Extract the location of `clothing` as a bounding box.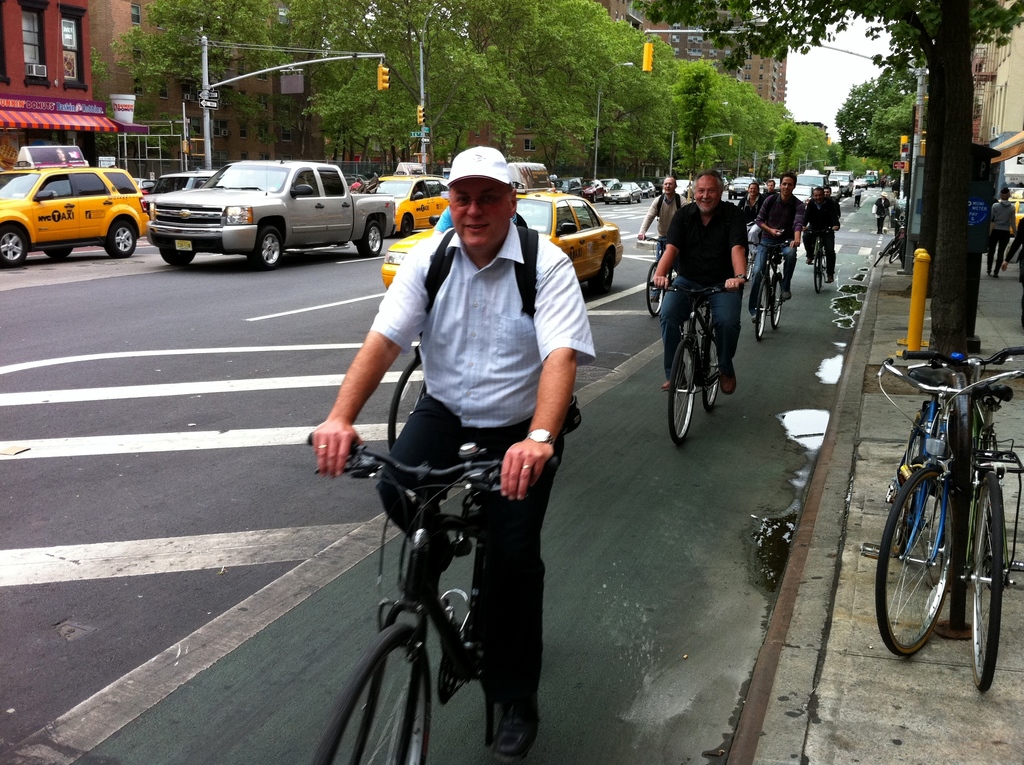
<box>985,202,1017,274</box>.
